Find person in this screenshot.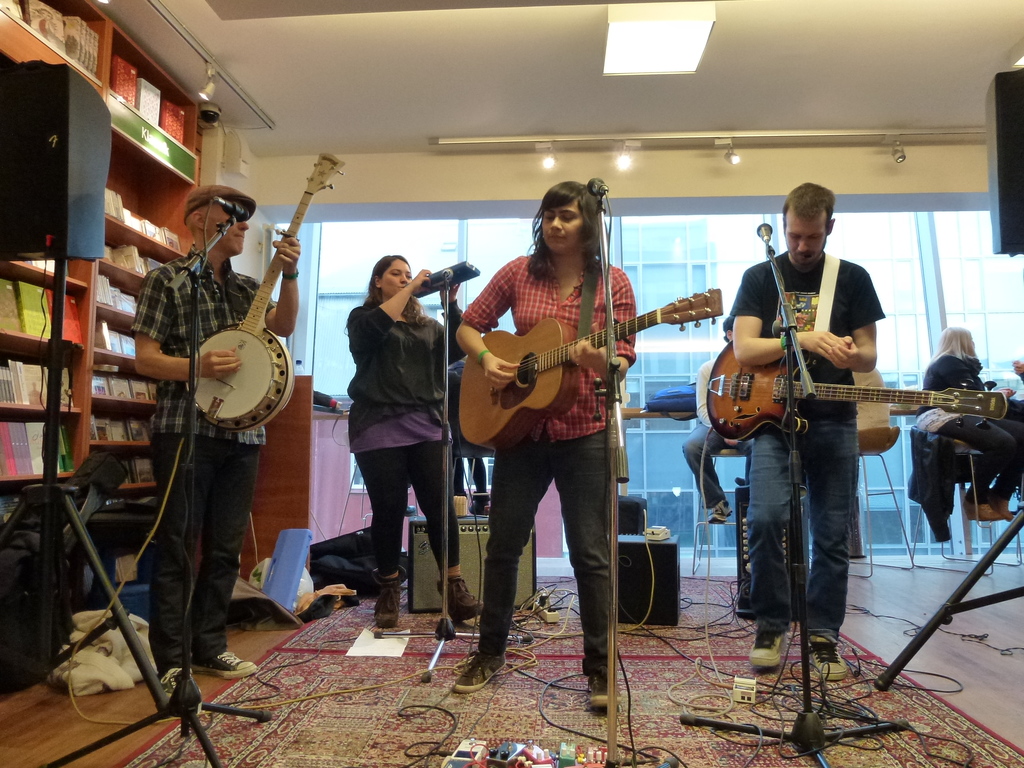
The bounding box for person is Rect(337, 252, 477, 627).
